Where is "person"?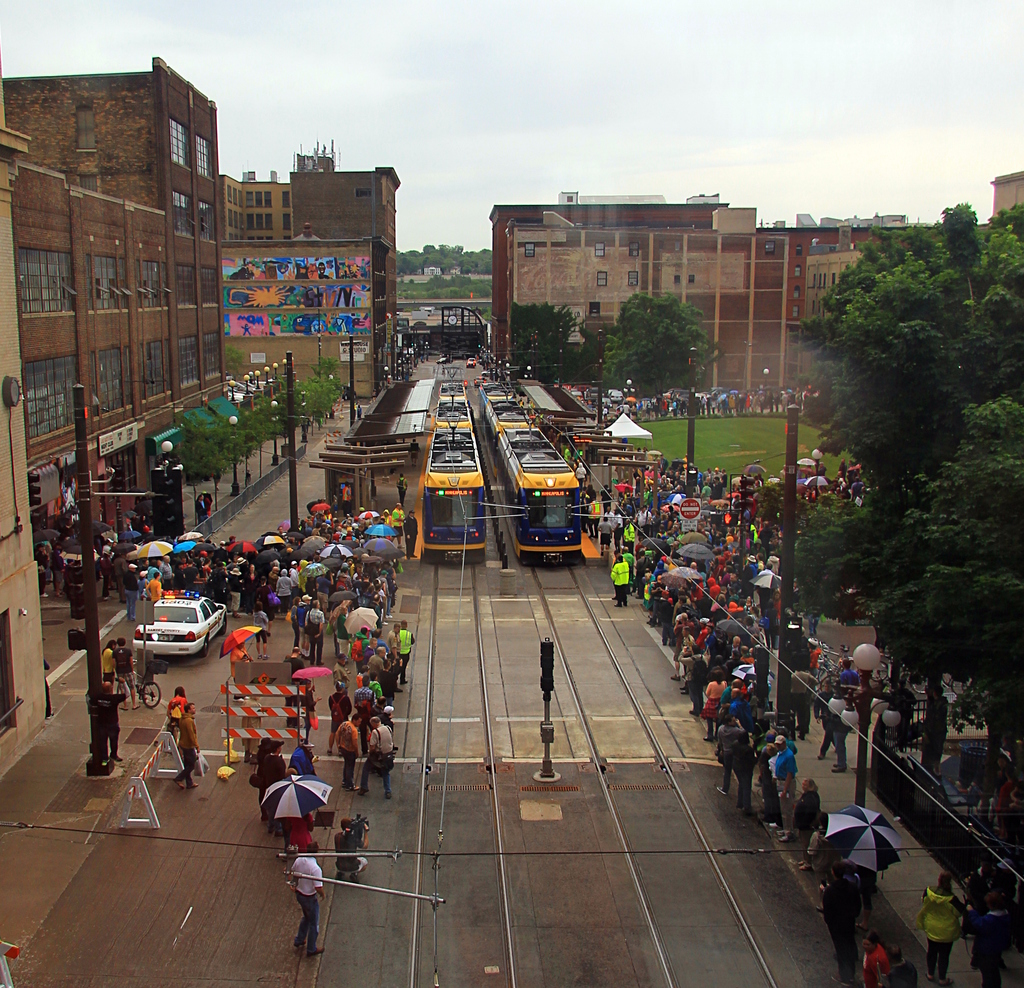
box(230, 641, 252, 699).
